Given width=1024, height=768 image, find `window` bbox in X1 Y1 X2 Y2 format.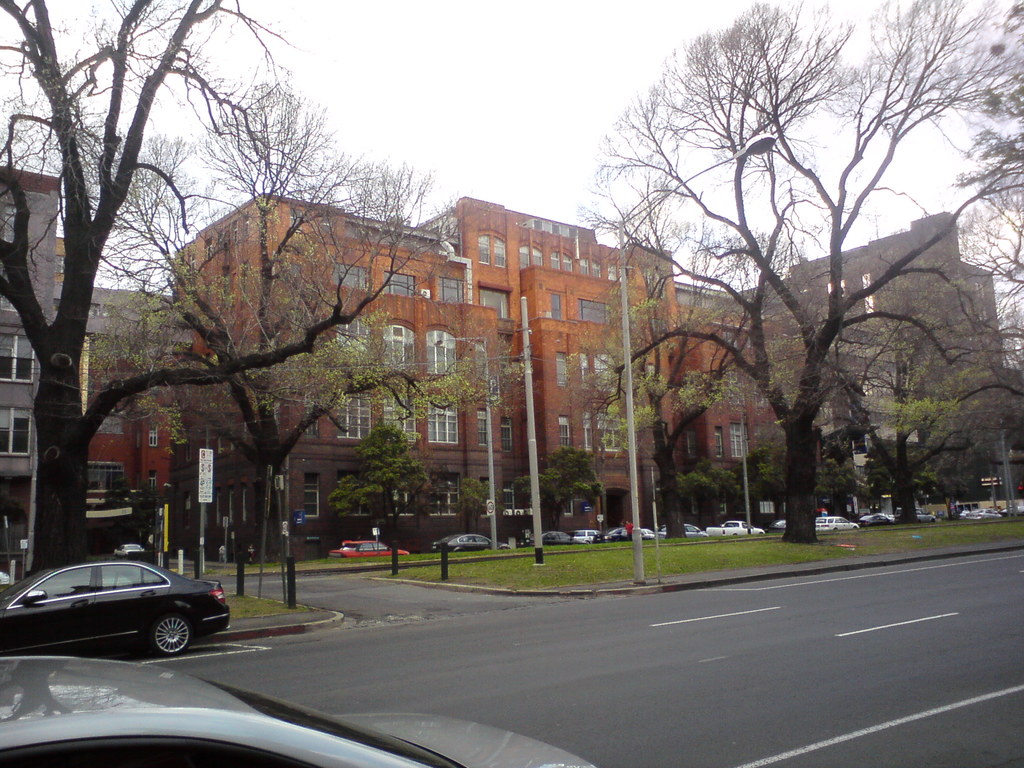
593 359 610 394.
